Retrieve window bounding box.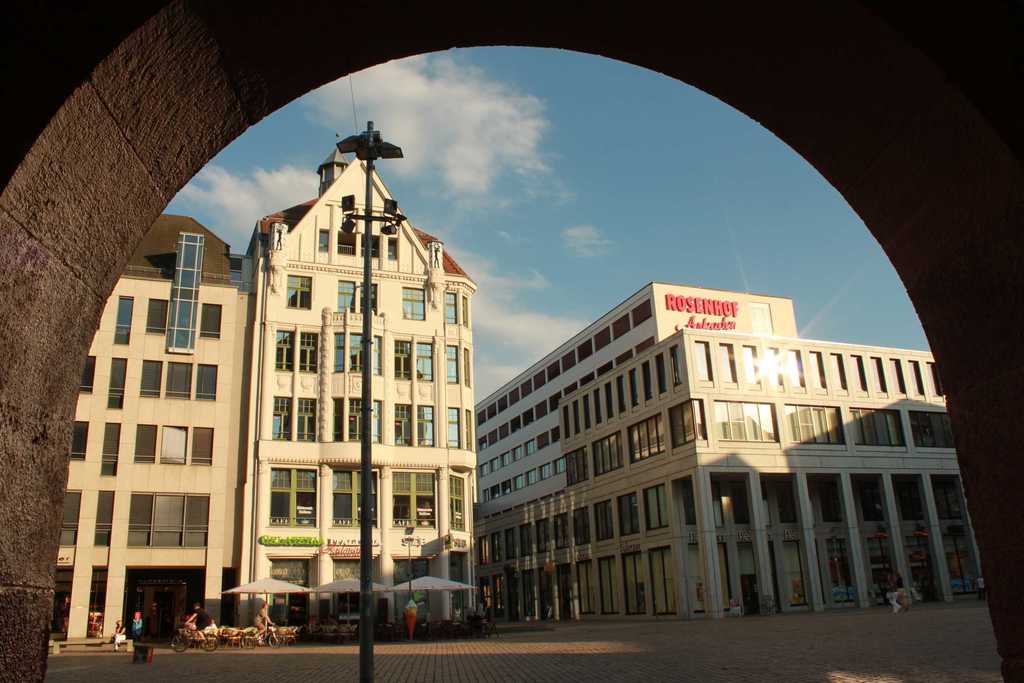
Bounding box: [328, 465, 378, 525].
